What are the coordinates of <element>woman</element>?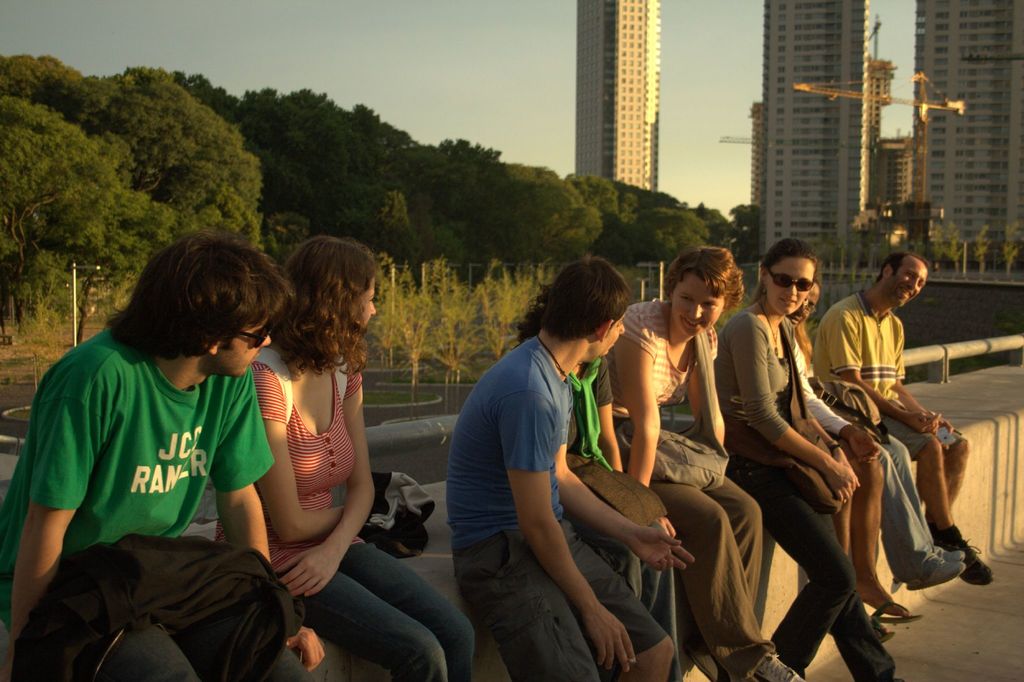
crop(722, 223, 886, 681).
